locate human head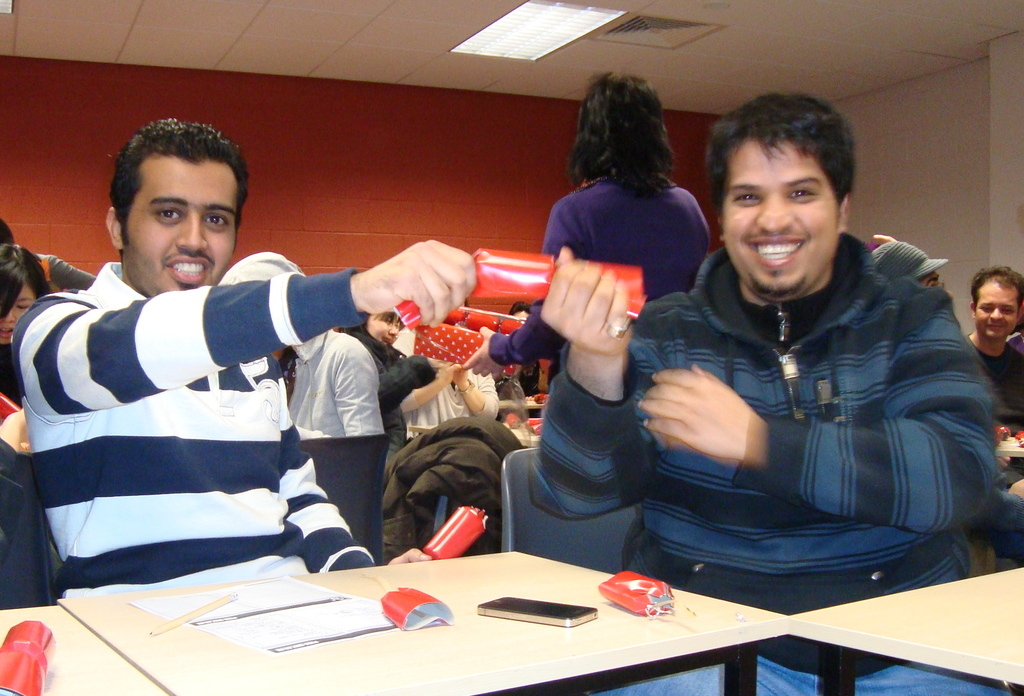
bbox=[0, 246, 49, 342]
